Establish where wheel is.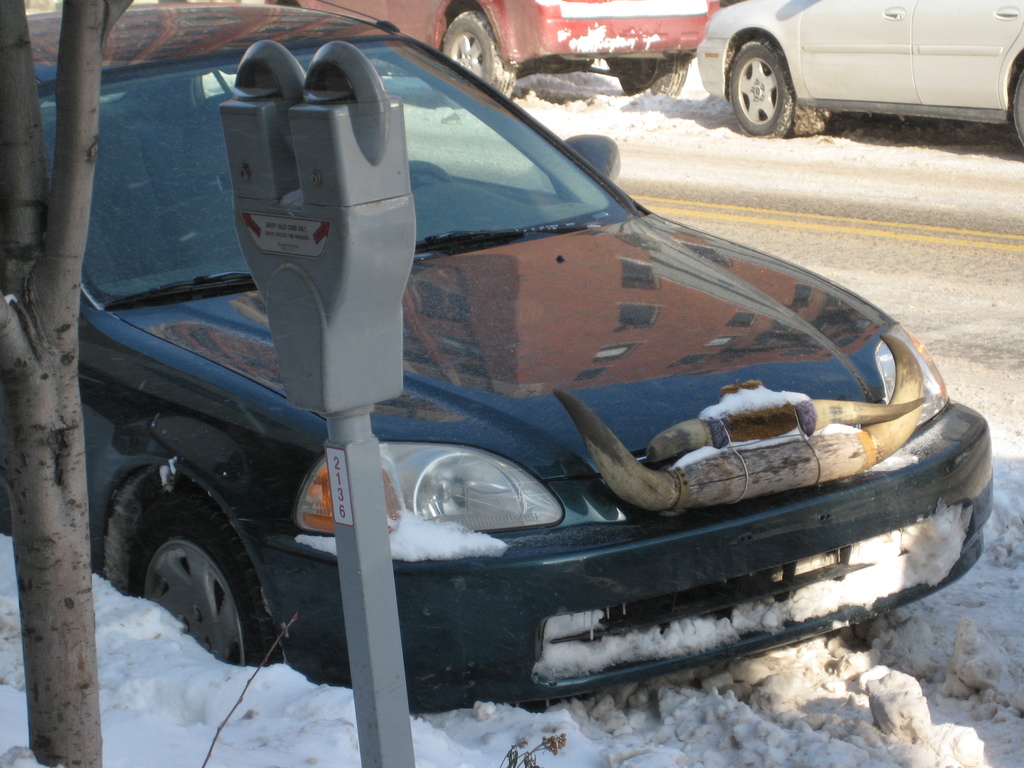
Established at box(410, 162, 454, 186).
